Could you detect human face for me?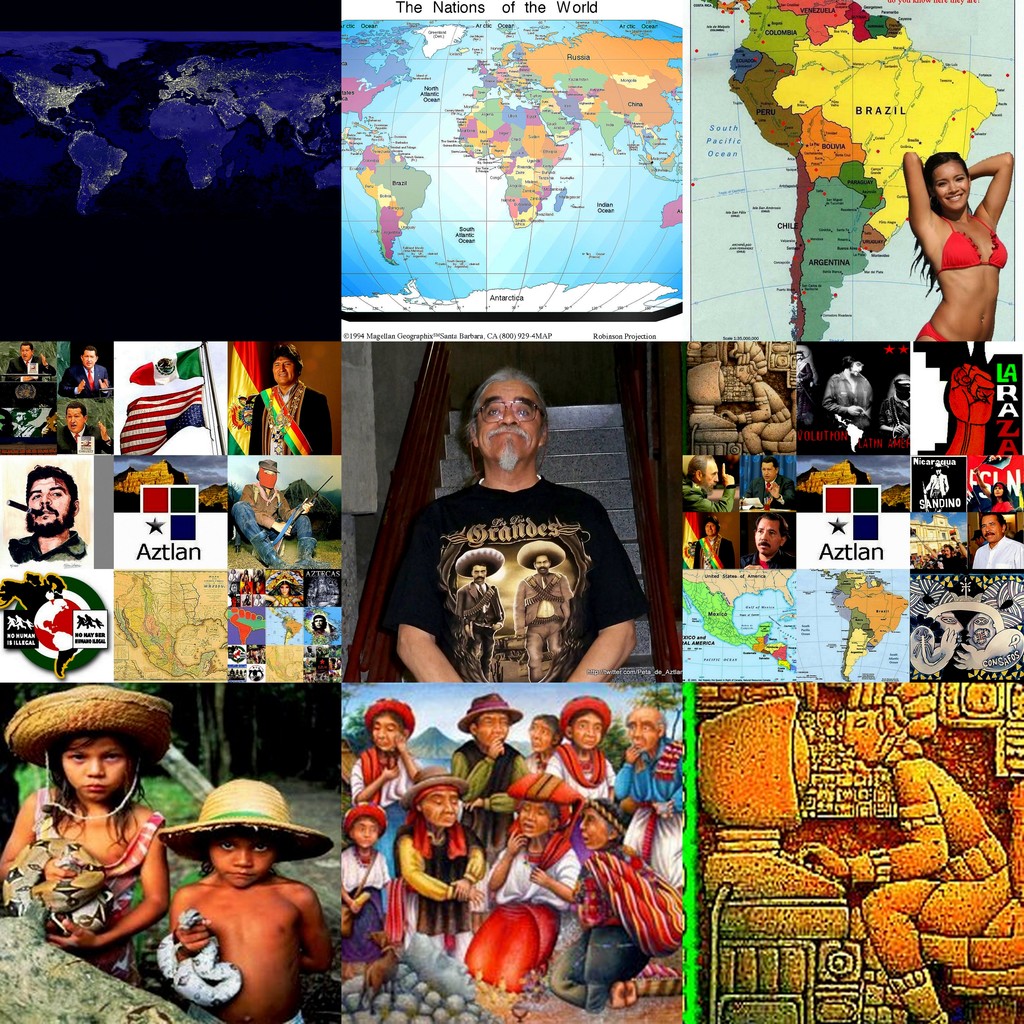
Detection result: <bbox>30, 474, 72, 533</bbox>.
